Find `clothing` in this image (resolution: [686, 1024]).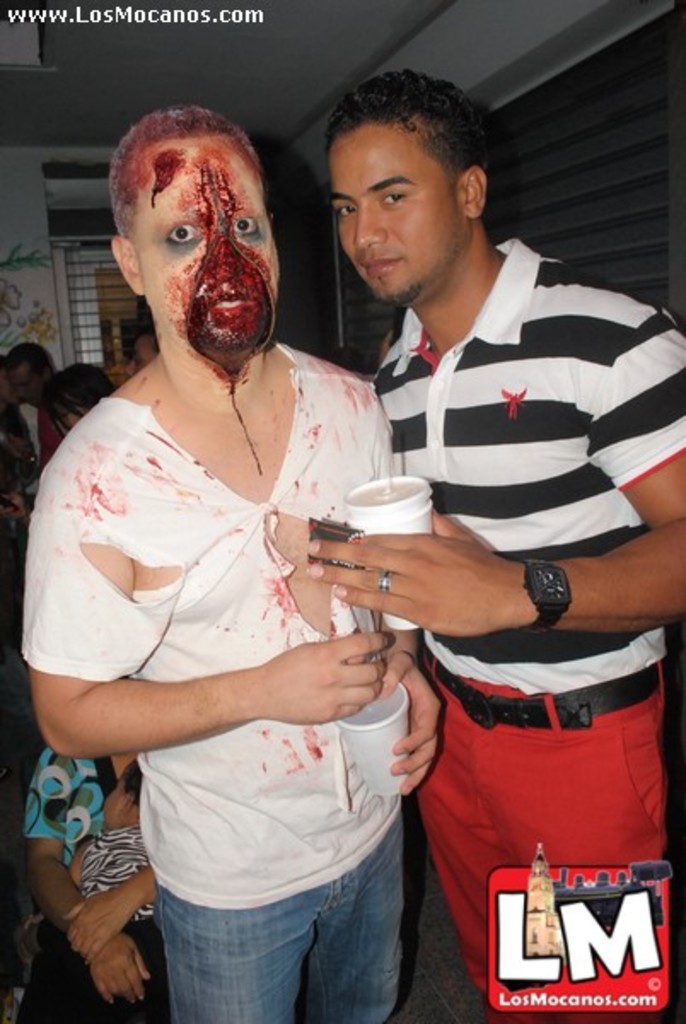
(x1=34, y1=213, x2=435, y2=1023).
